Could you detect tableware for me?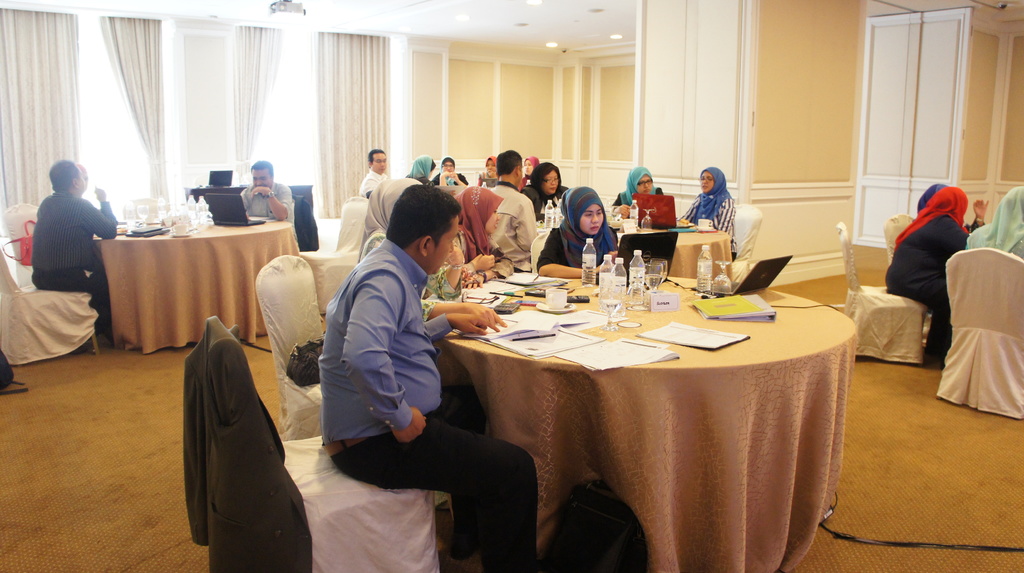
Detection result: l=695, t=217, r=715, b=231.
